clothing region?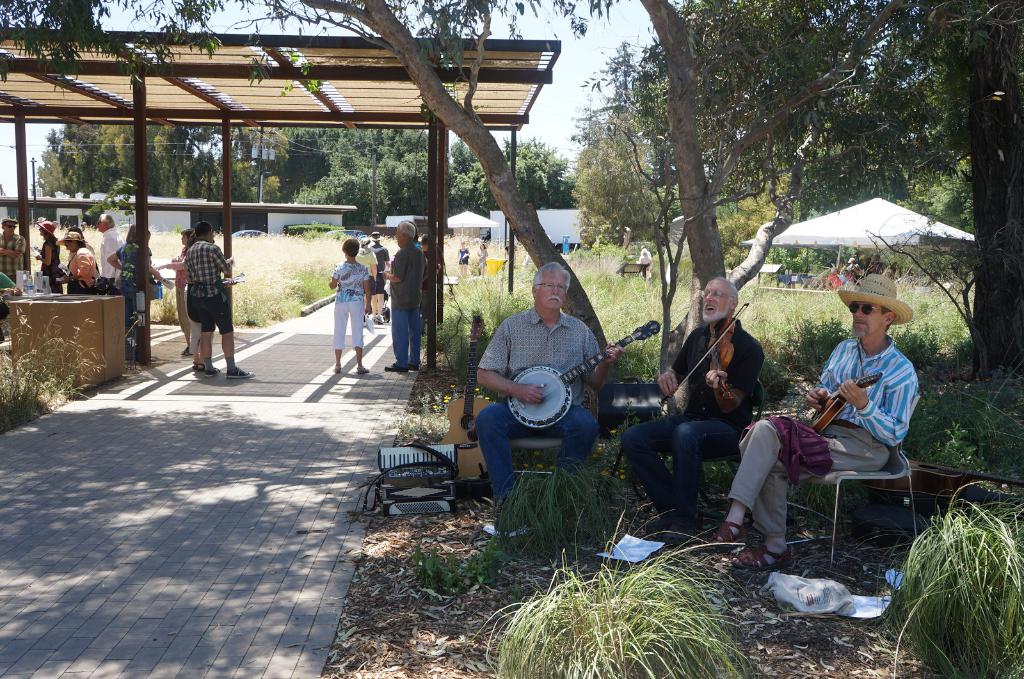
[left=96, top=225, right=126, bottom=291]
